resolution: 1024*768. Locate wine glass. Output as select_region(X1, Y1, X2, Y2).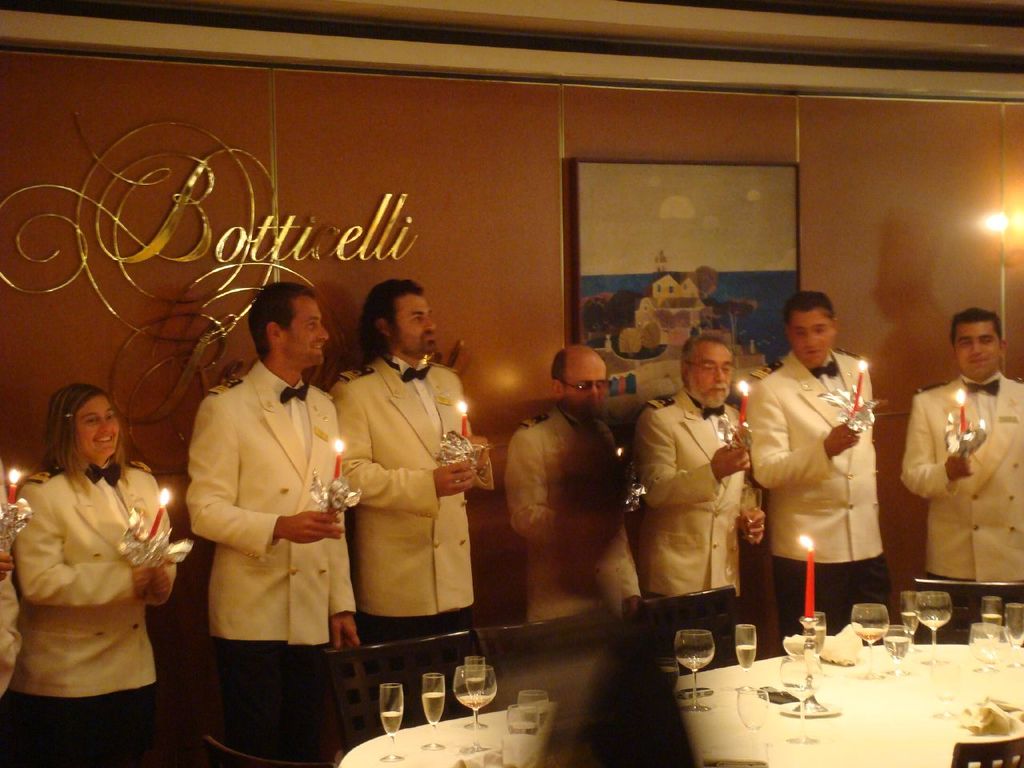
select_region(469, 658, 487, 726).
